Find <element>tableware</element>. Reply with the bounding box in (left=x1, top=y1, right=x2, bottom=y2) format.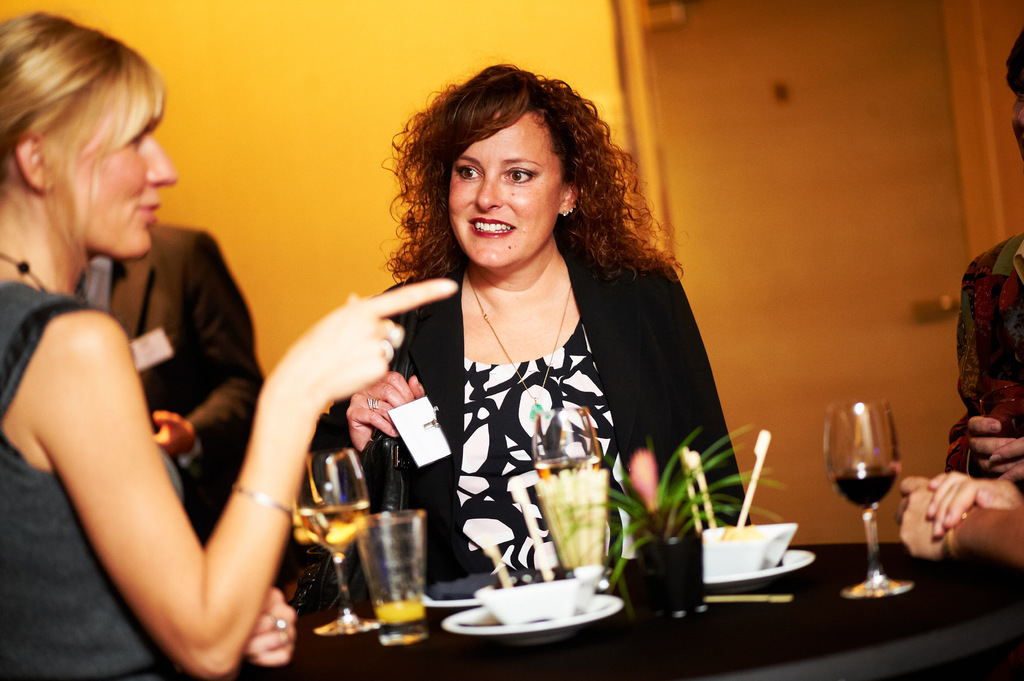
(left=706, top=545, right=817, bottom=595).
